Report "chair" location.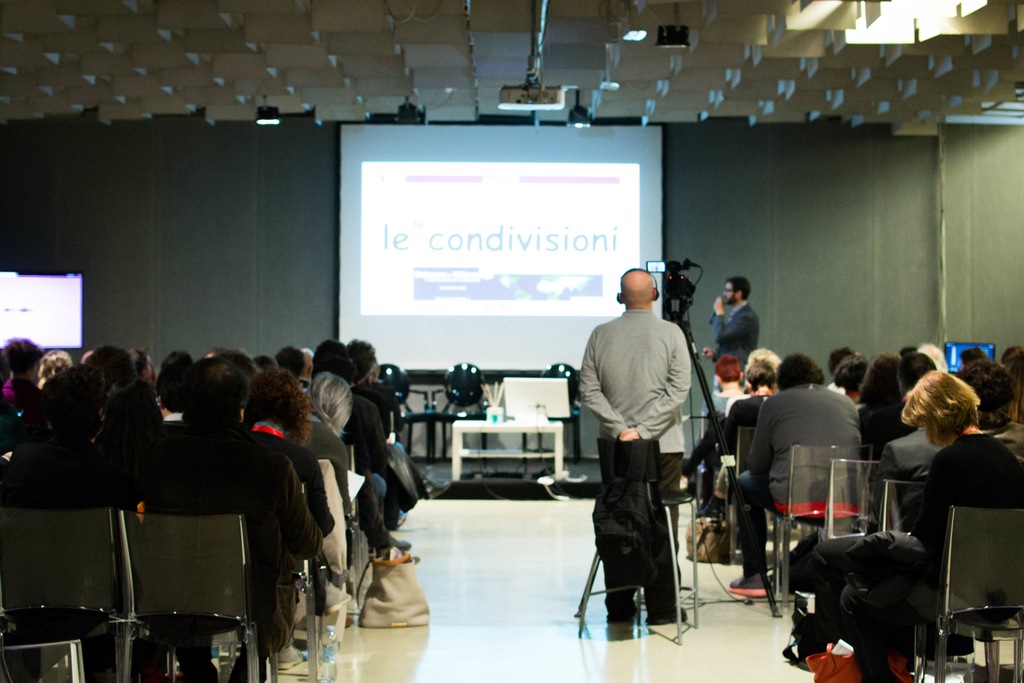
Report: [529,359,584,460].
